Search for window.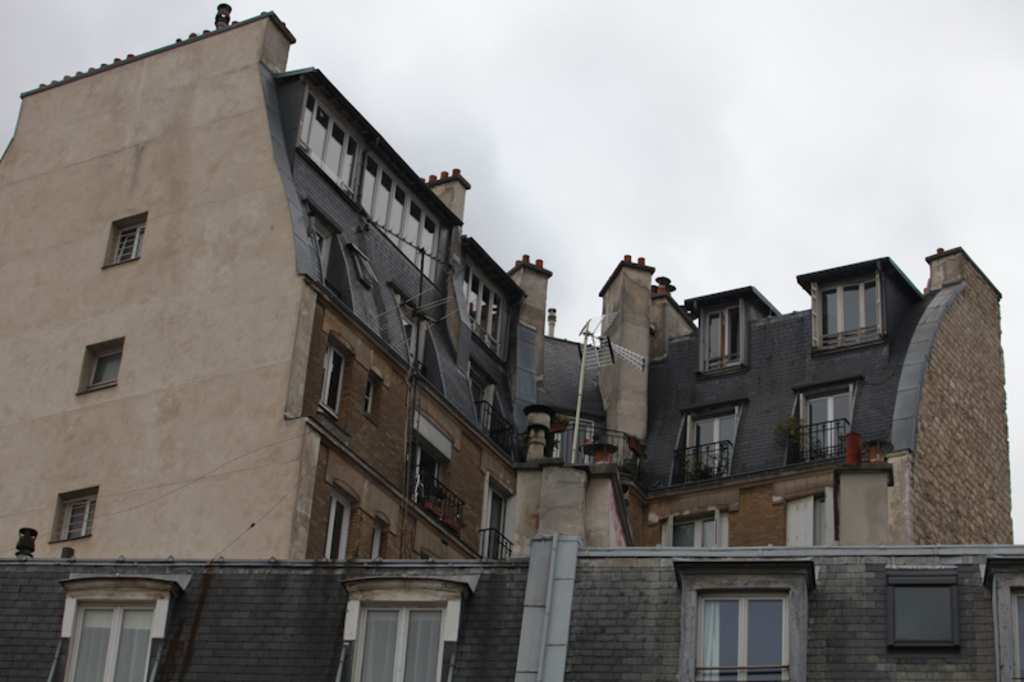
Found at l=303, t=88, r=362, b=200.
